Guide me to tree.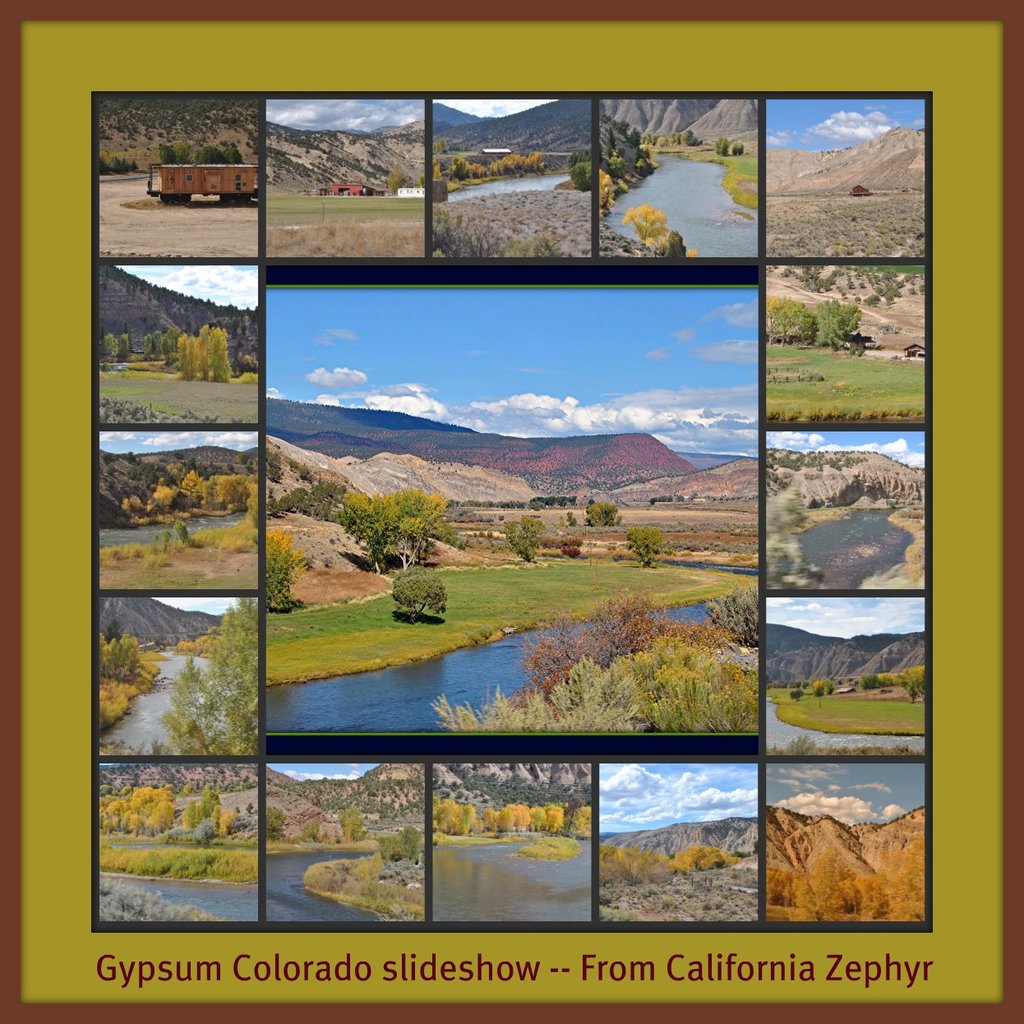
Guidance: {"left": 623, "top": 197, "right": 671, "bottom": 247}.
